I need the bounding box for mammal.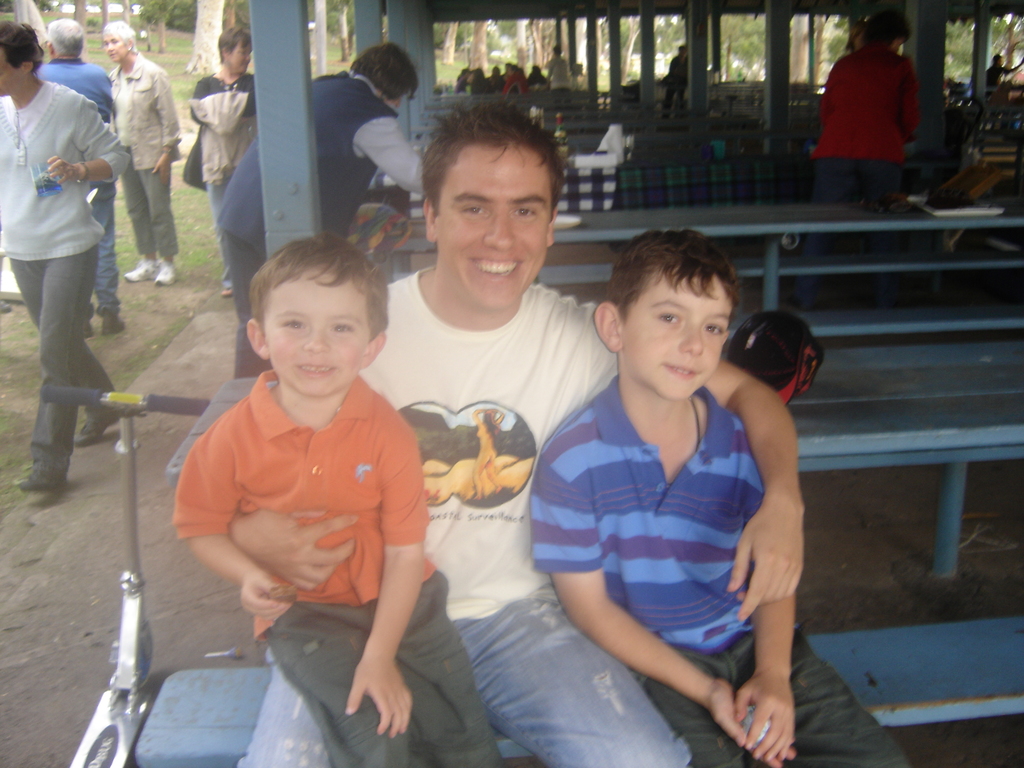
Here it is: left=34, top=16, right=128, bottom=338.
